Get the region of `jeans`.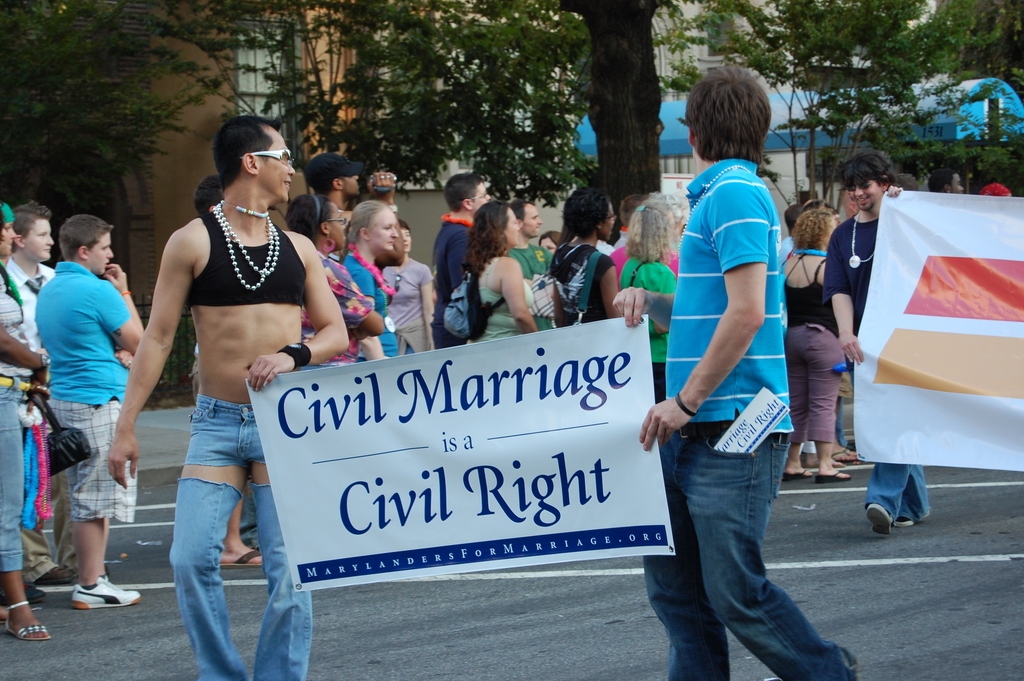
region(170, 390, 312, 680).
